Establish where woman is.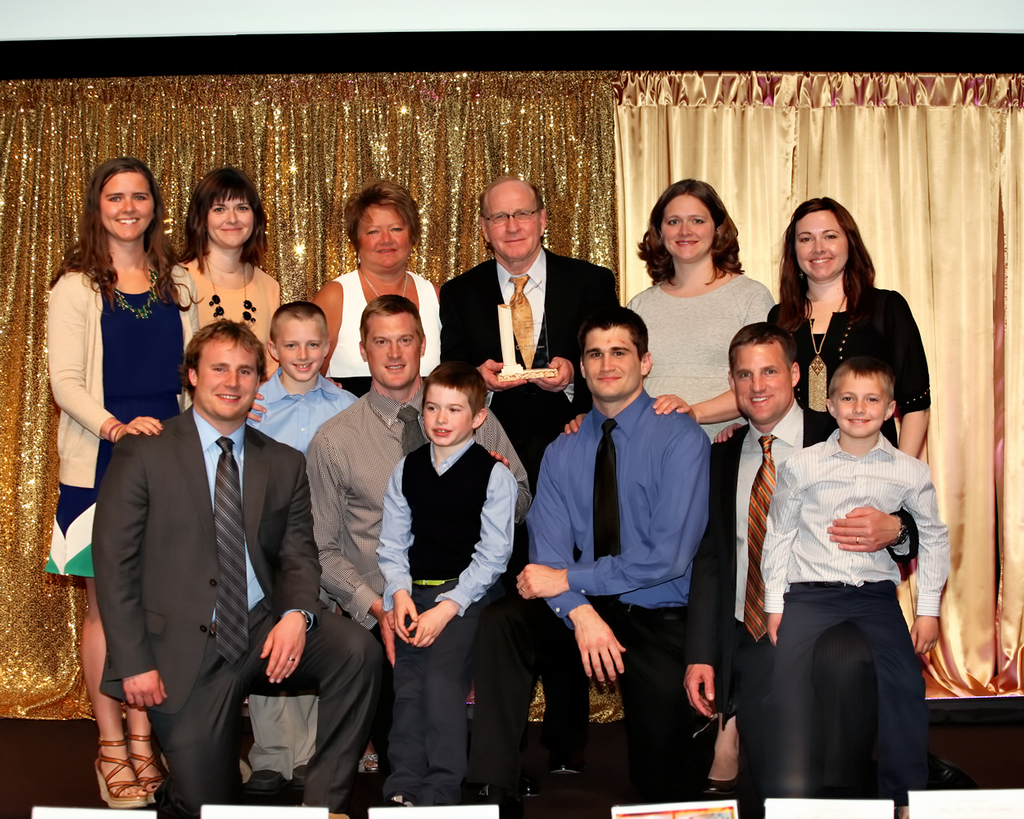
Established at (left=764, top=196, right=931, bottom=466).
